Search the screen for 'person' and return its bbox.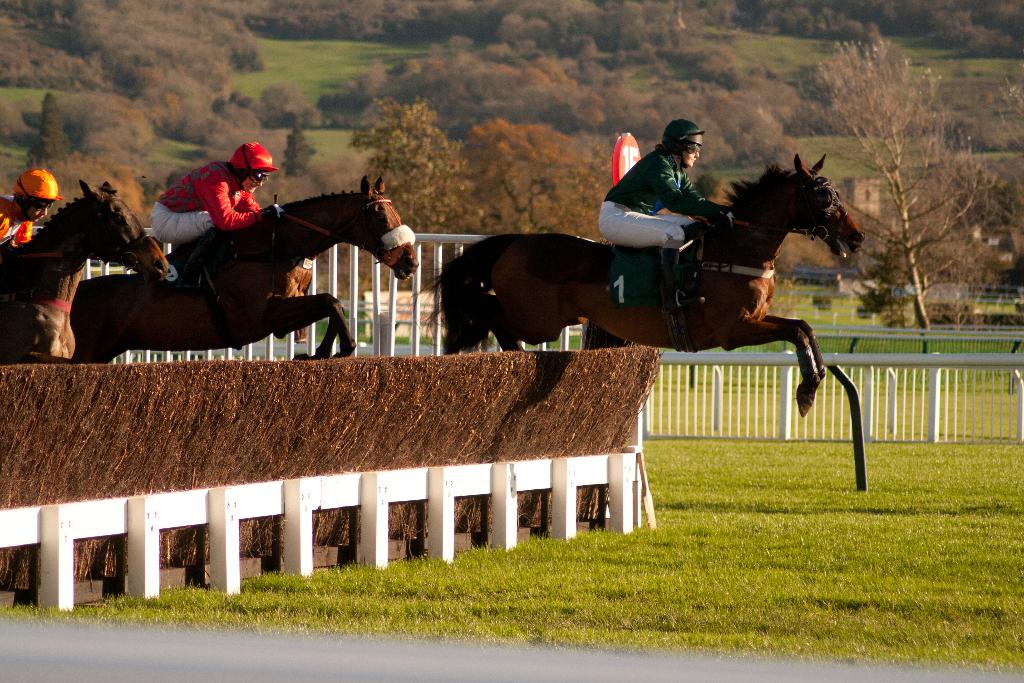
Found: [600,120,742,352].
